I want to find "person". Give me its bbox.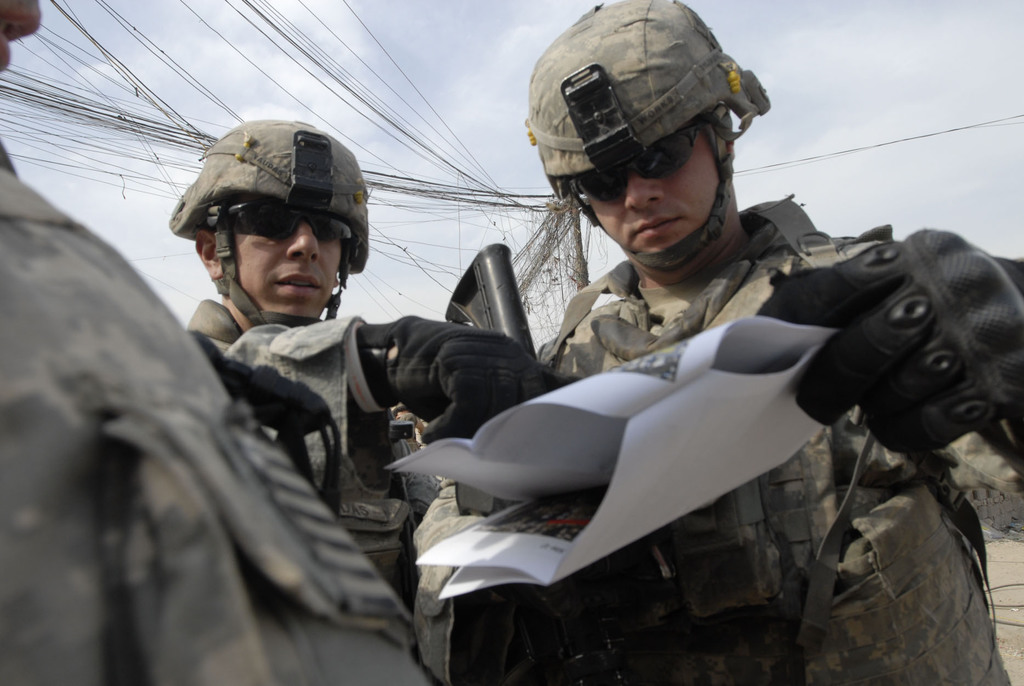
<box>414,0,1023,685</box>.
